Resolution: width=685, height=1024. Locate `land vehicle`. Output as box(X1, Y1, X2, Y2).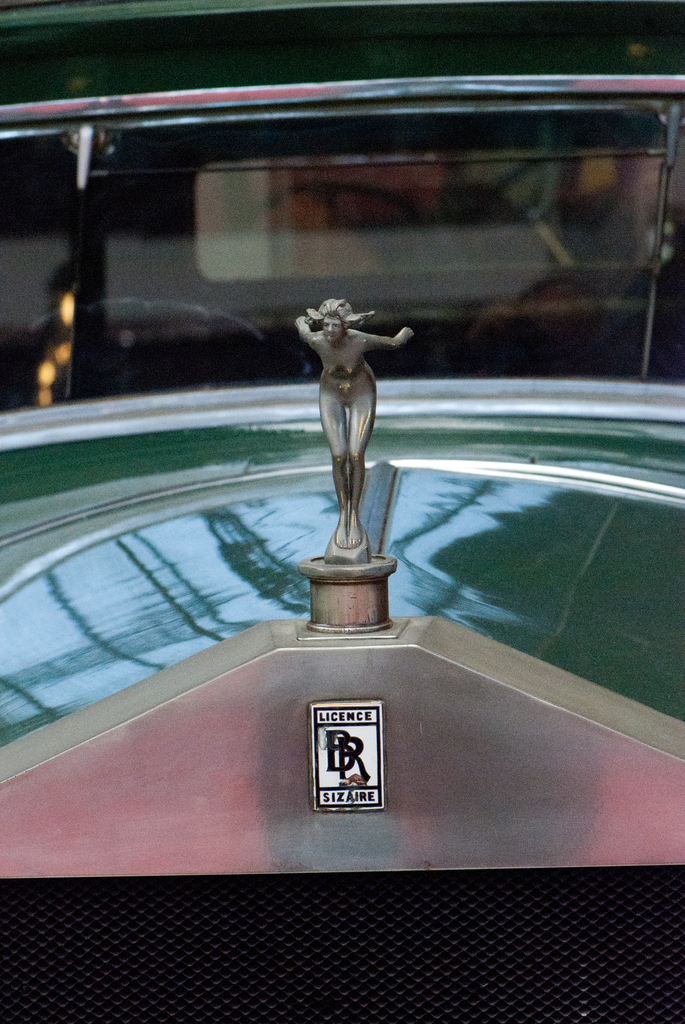
box(0, 0, 684, 1023).
